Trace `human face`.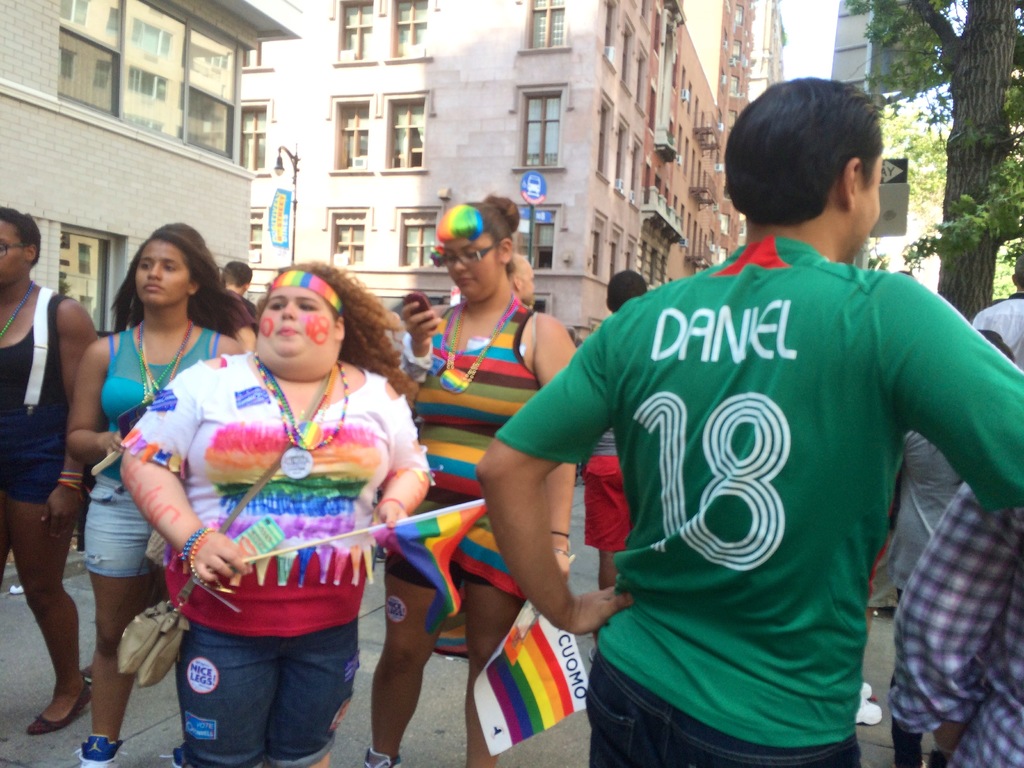
Traced to select_region(444, 241, 497, 298).
